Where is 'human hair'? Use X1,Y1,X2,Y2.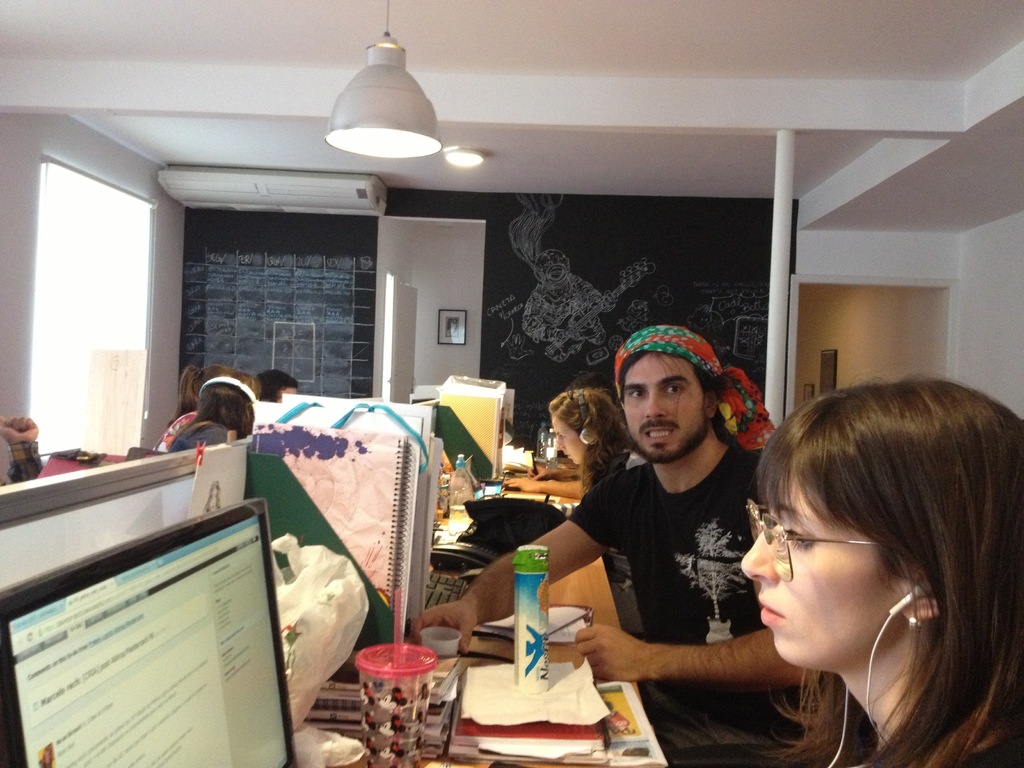
618,349,732,441.
